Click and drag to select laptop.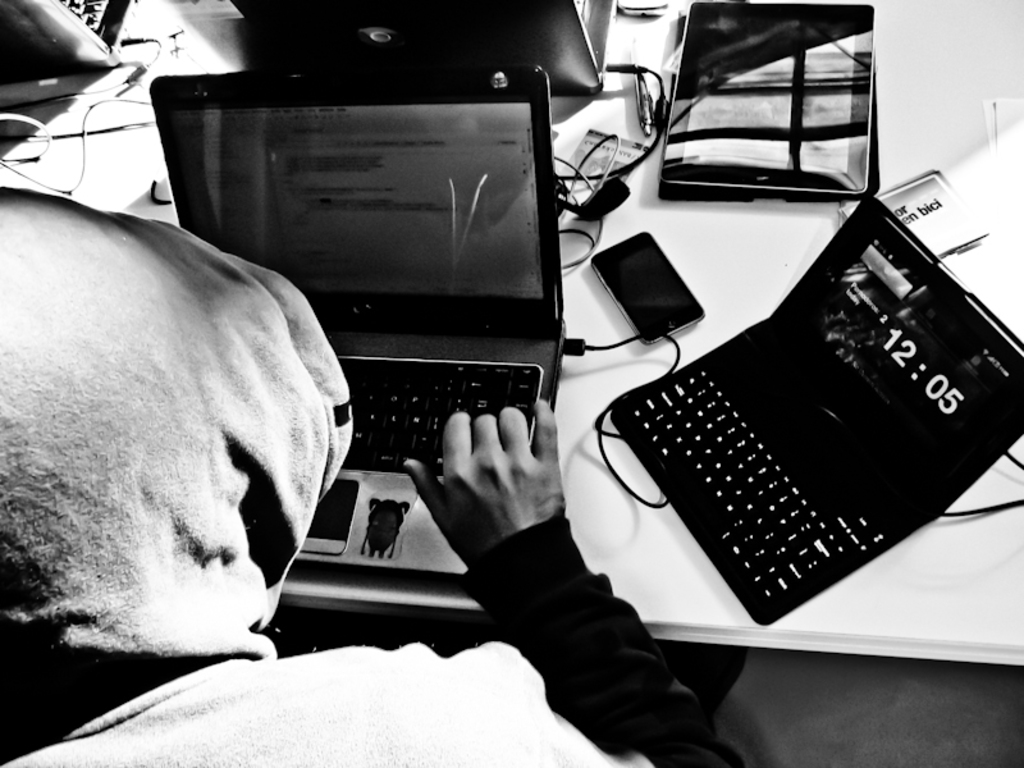
Selection: locate(611, 197, 1023, 625).
